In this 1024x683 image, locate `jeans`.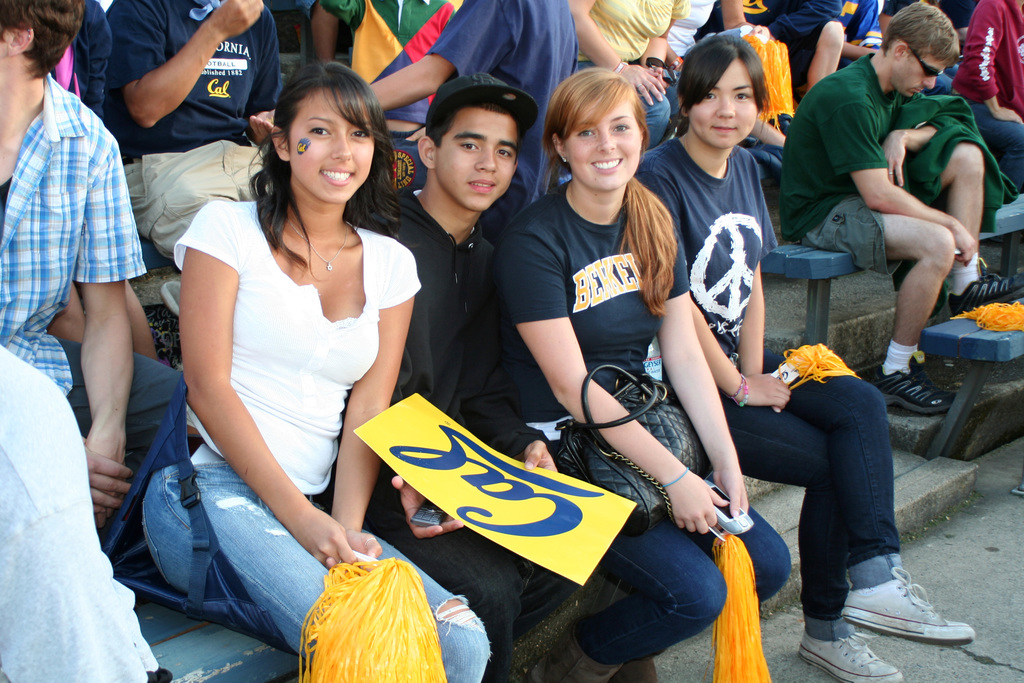
Bounding box: 648, 92, 673, 152.
